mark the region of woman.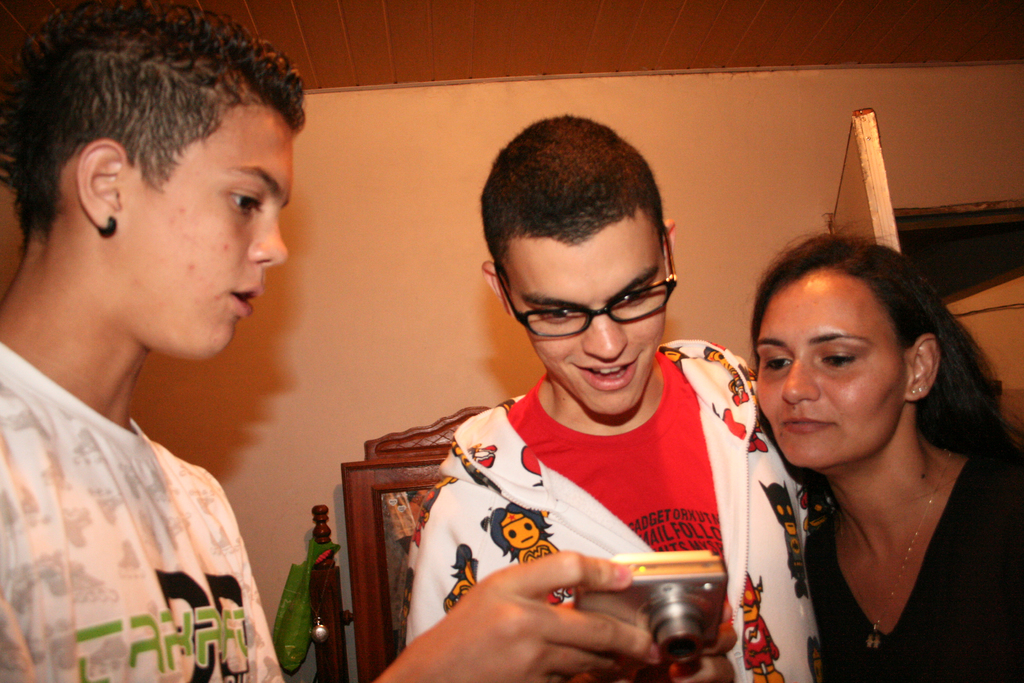
Region: detection(742, 223, 1023, 682).
